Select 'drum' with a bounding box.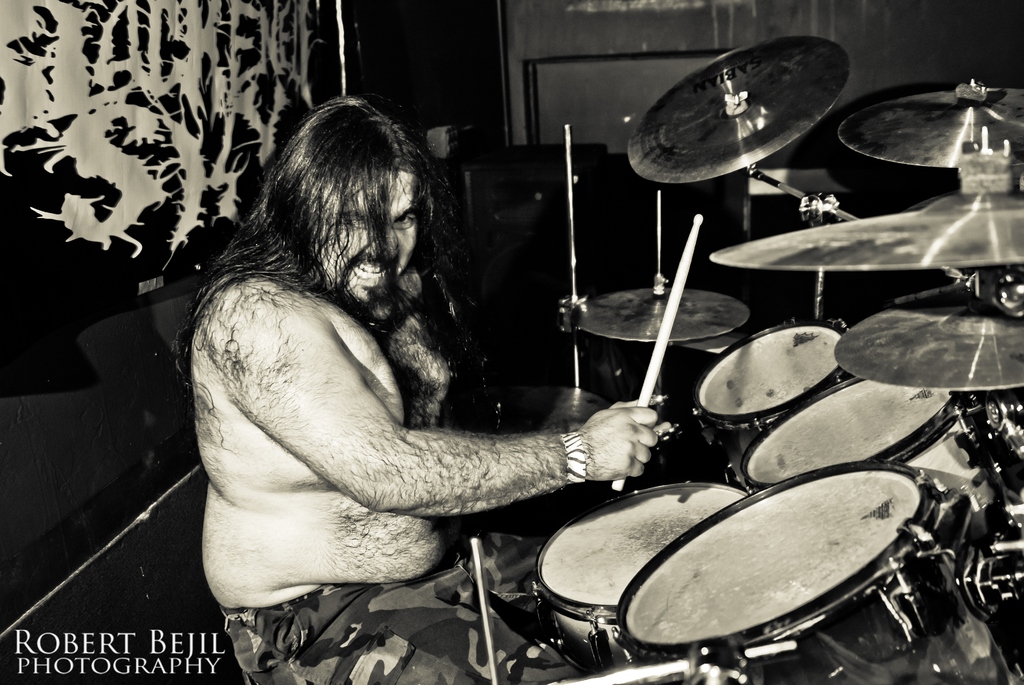
<box>692,320,854,489</box>.
